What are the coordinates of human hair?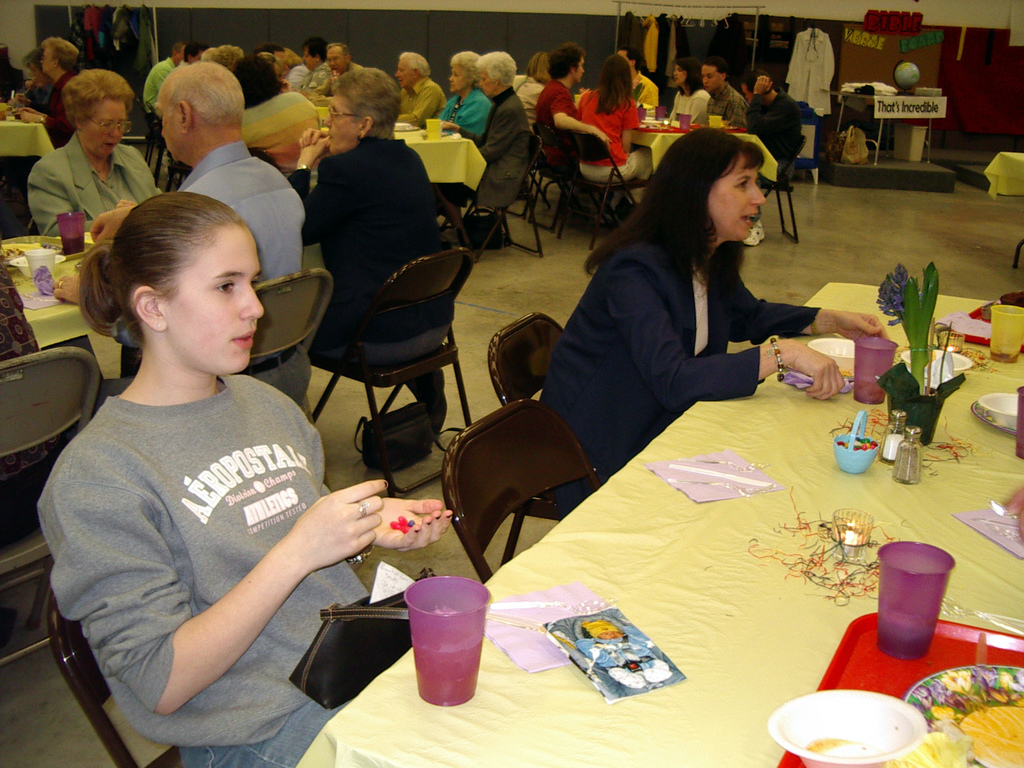
(left=401, top=51, right=429, bottom=76).
